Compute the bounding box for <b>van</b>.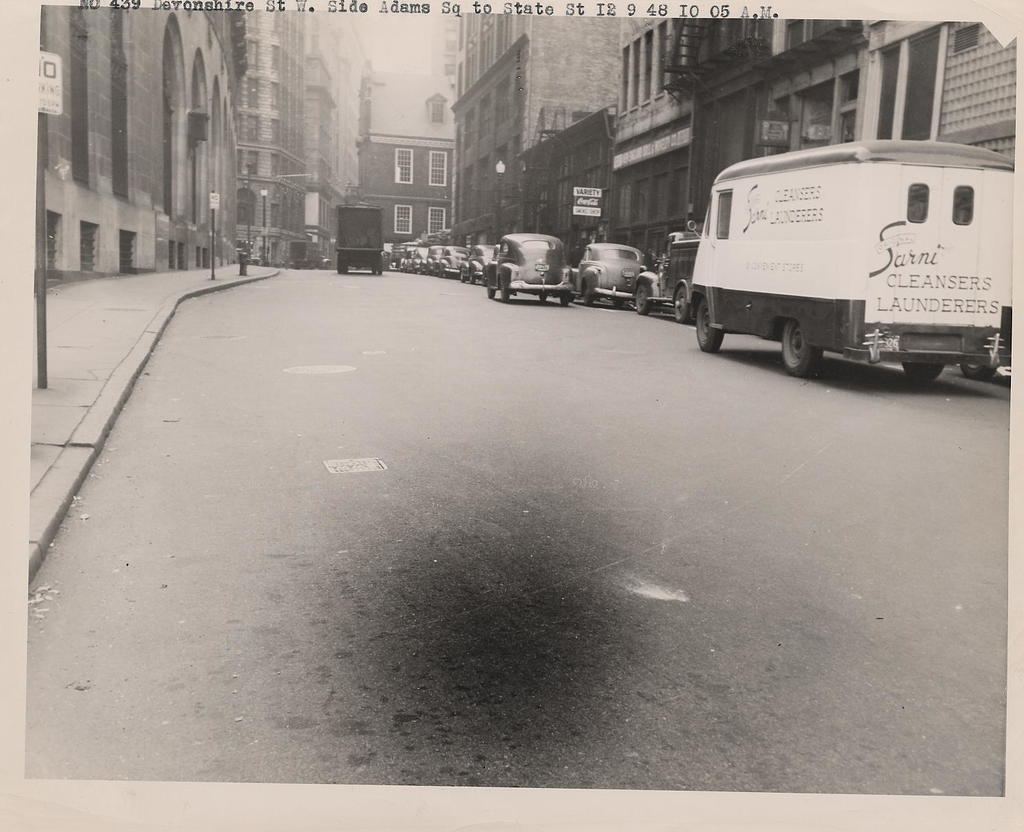
<region>687, 135, 1017, 380</region>.
